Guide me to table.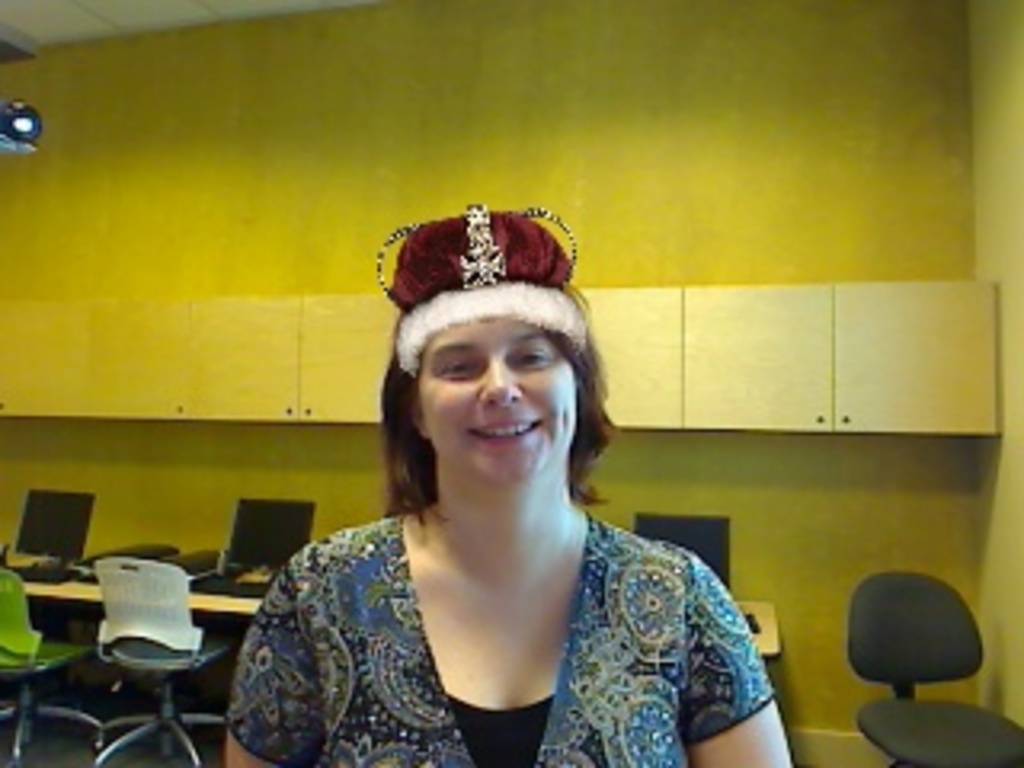
Guidance: detection(726, 595, 778, 662).
